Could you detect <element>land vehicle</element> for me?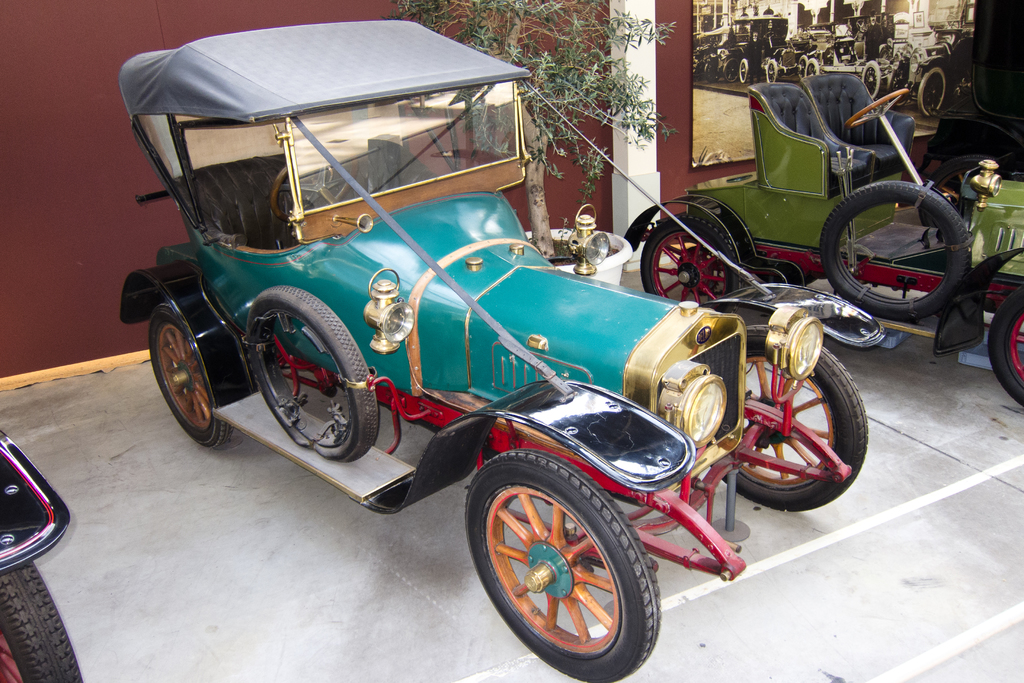
Detection result: {"left": 119, "top": 22, "right": 865, "bottom": 682}.
